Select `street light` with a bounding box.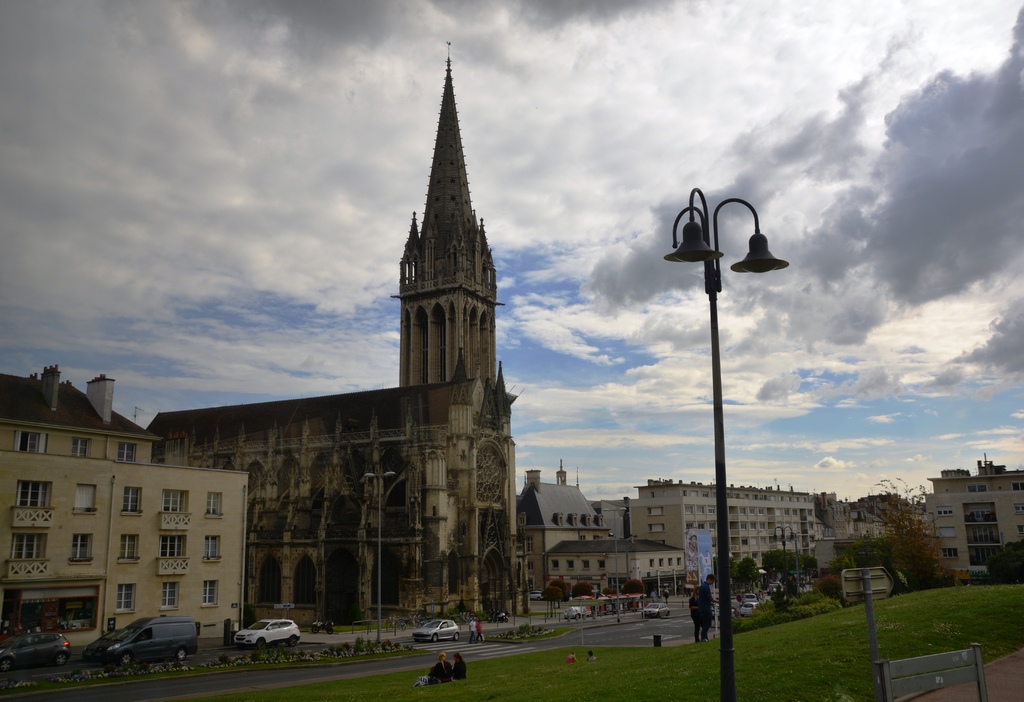
[x1=639, y1=168, x2=779, y2=679].
